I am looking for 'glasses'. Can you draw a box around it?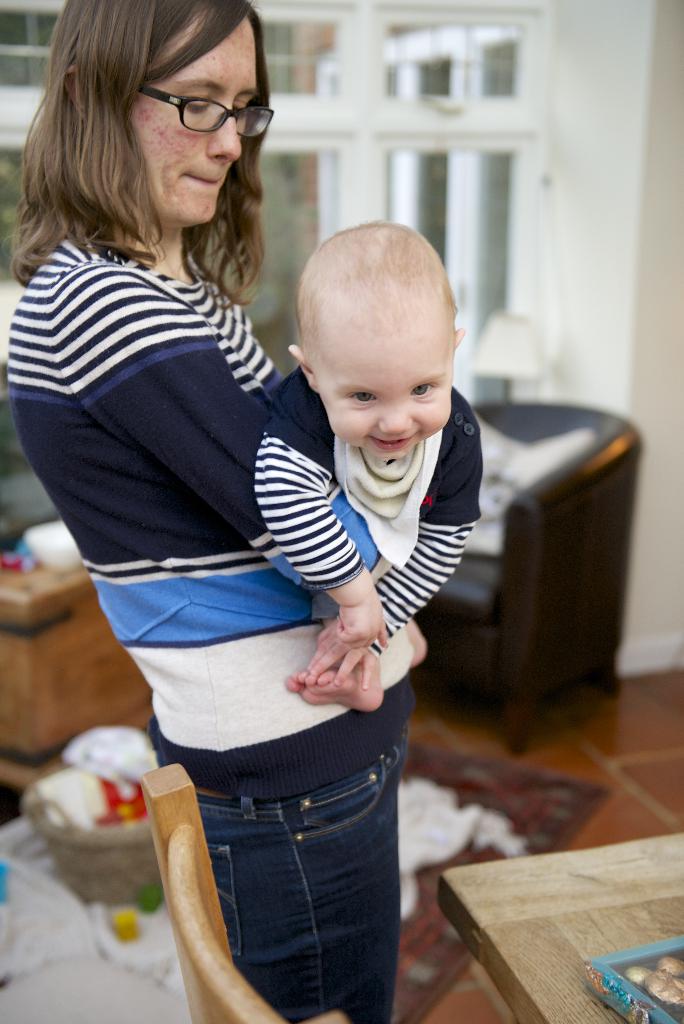
Sure, the bounding box is x1=124 y1=79 x2=257 y2=126.
